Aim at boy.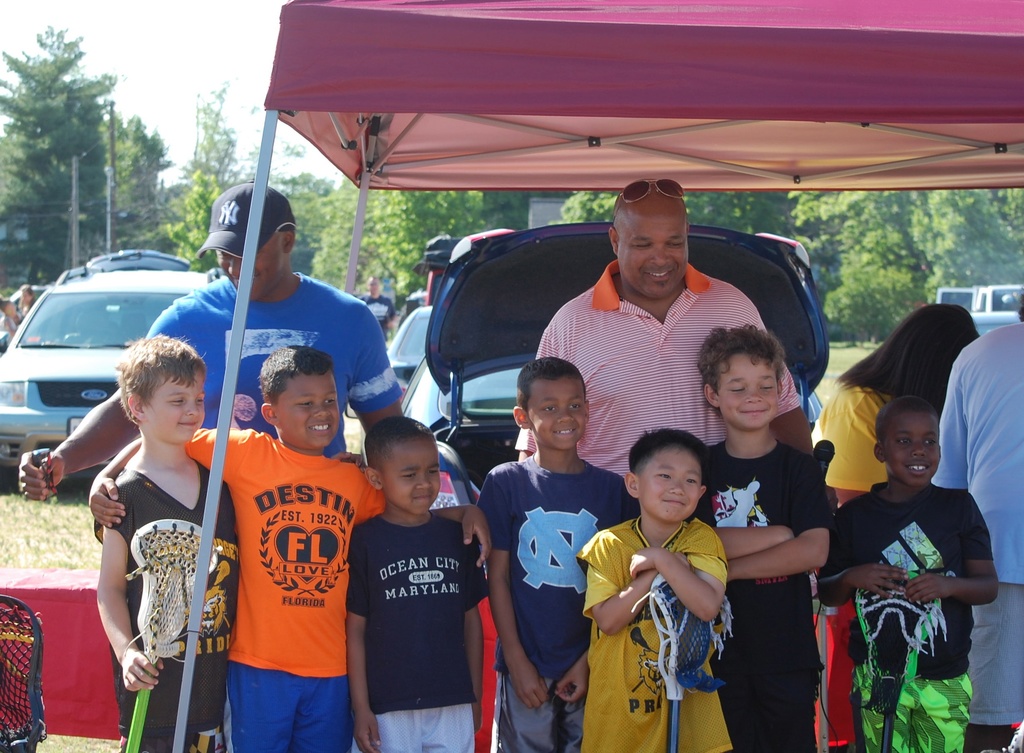
Aimed at (x1=346, y1=416, x2=493, y2=752).
